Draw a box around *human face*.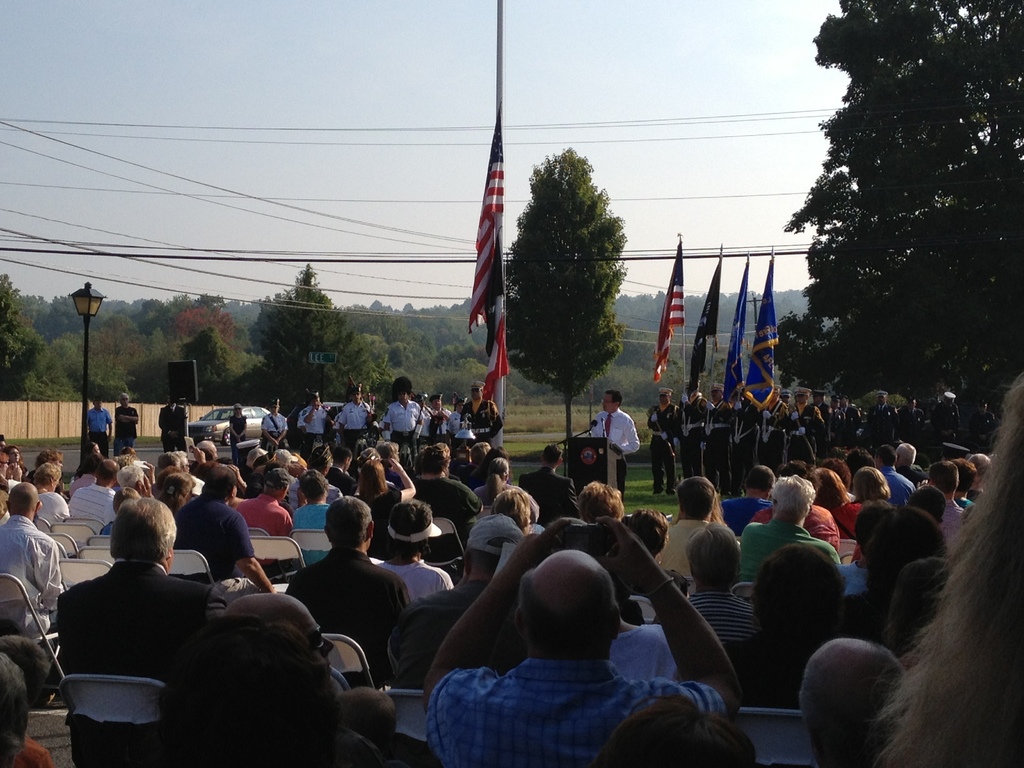
rect(904, 399, 916, 412).
